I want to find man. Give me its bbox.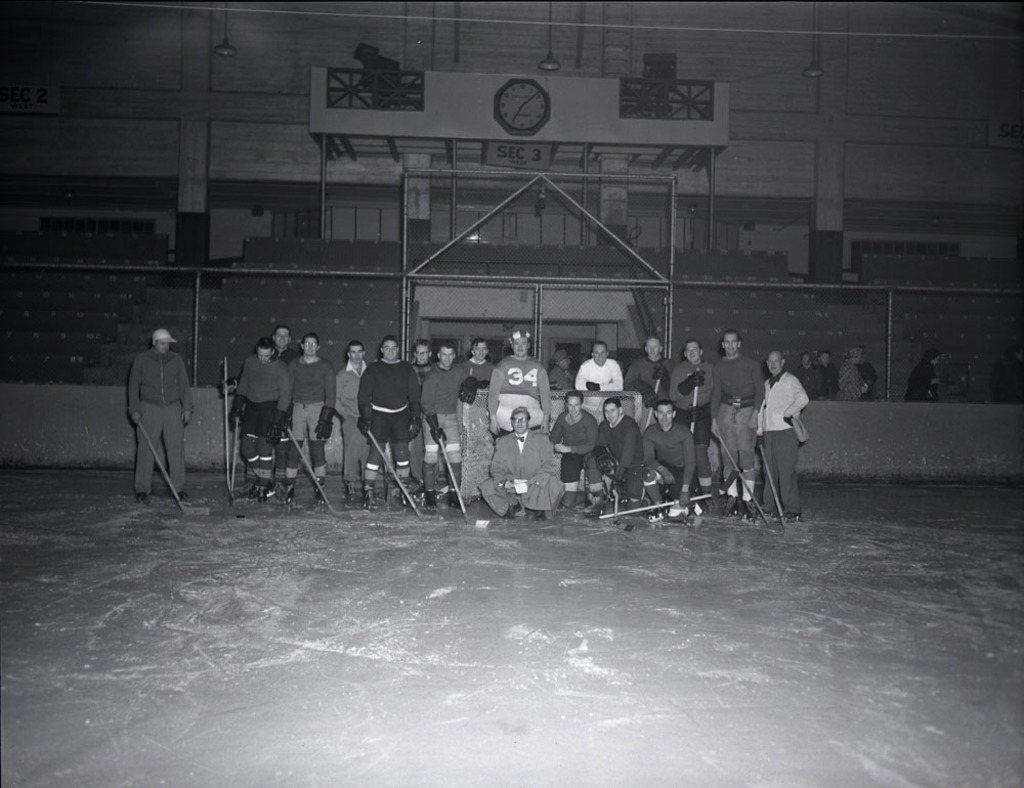
BBox(907, 351, 935, 400).
